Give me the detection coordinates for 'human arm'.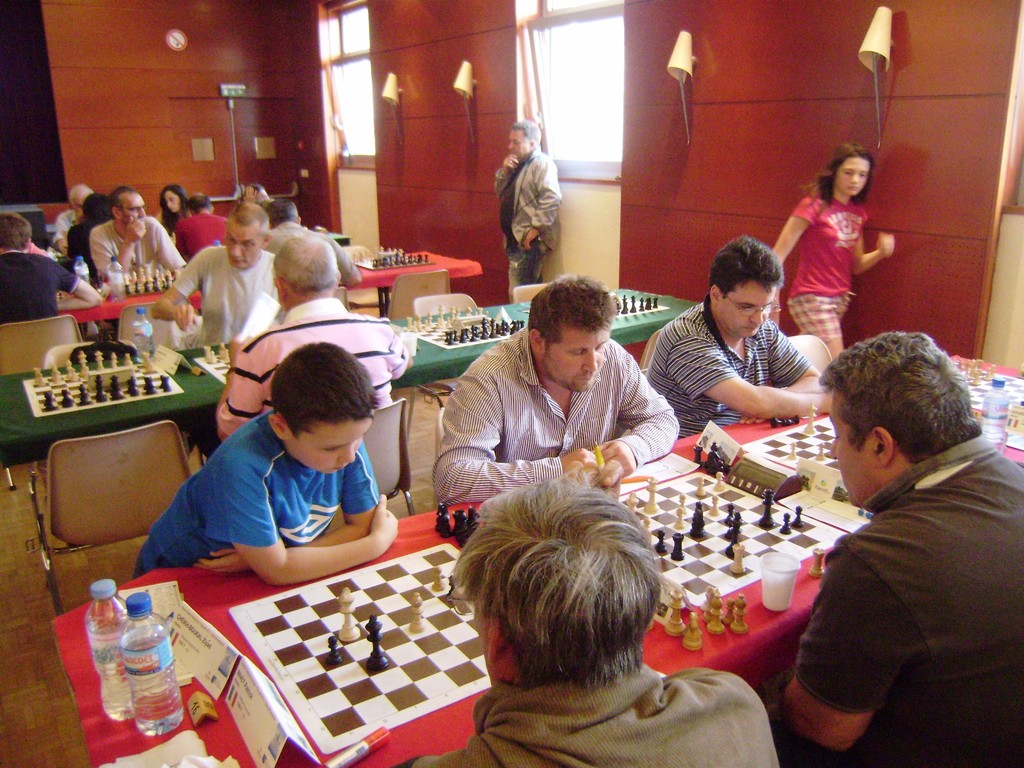
<region>783, 552, 902, 751</region>.
